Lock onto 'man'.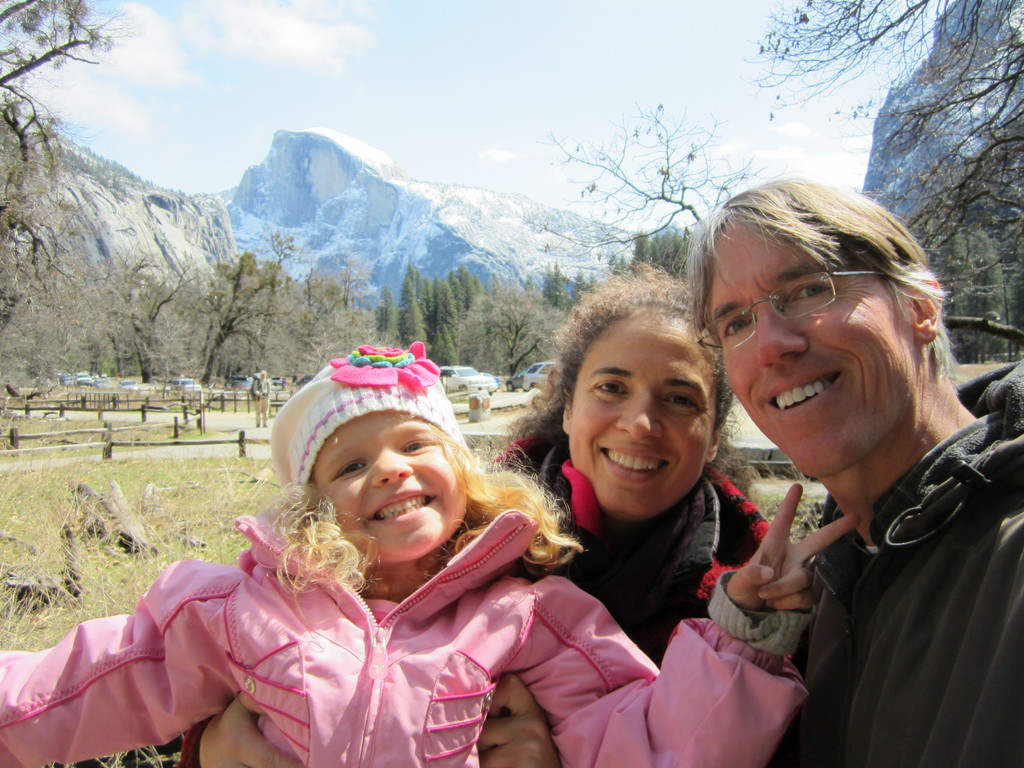
Locked: locate(684, 172, 1023, 767).
